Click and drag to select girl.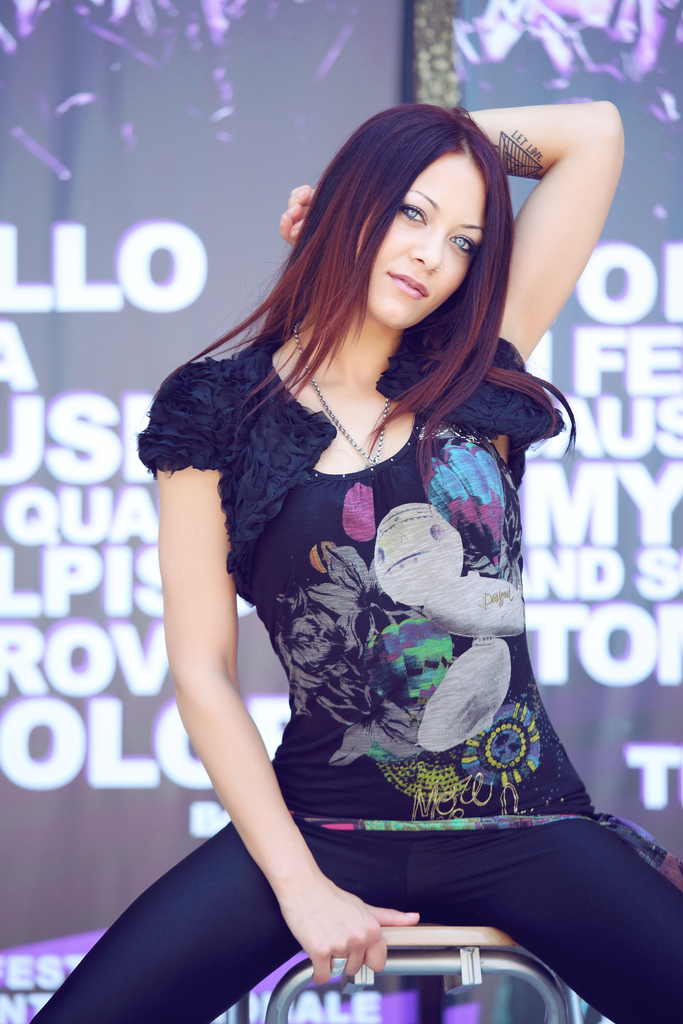
Selection: [left=33, top=100, right=682, bottom=1022].
